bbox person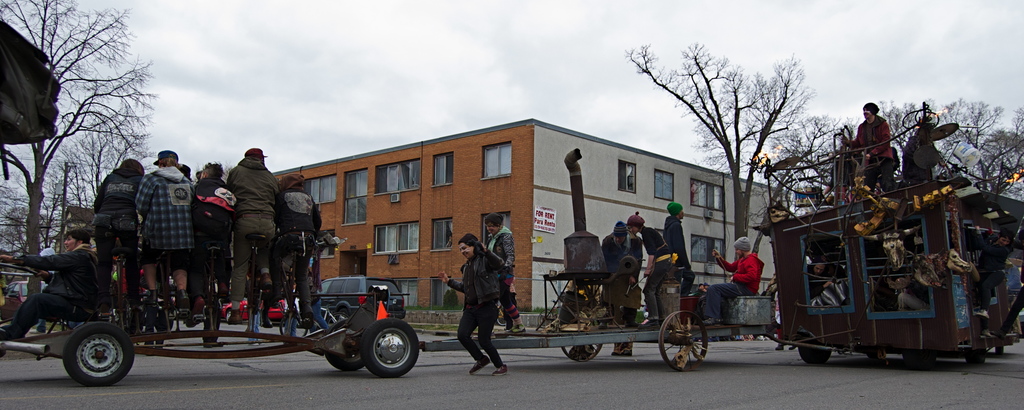
<bbox>629, 211, 668, 301</bbox>
